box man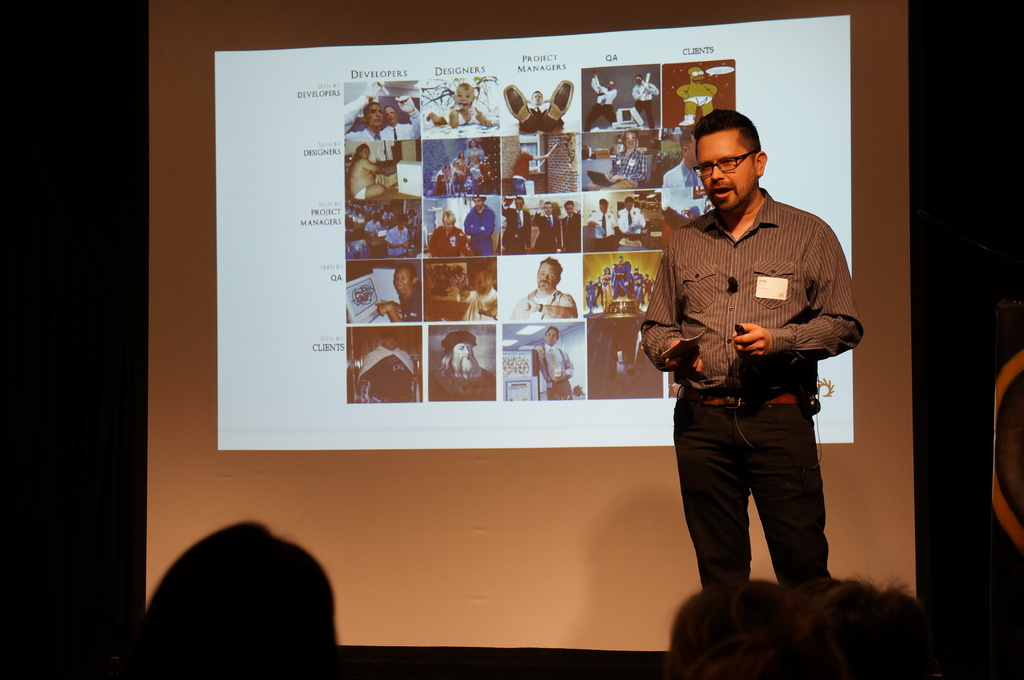
[left=512, top=150, right=545, bottom=193]
